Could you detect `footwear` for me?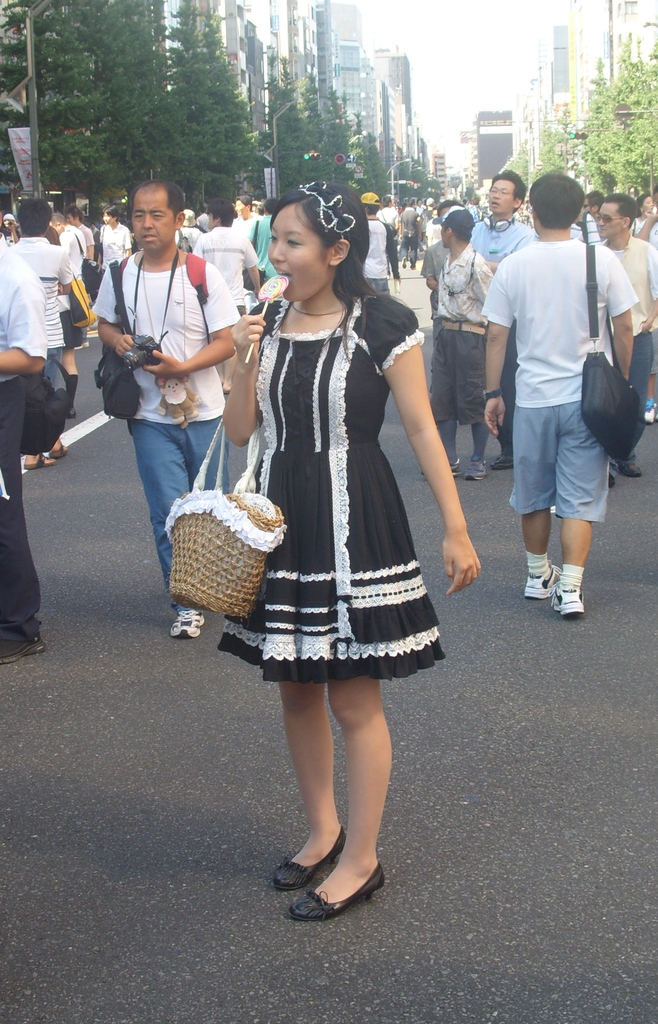
Detection result: x1=74, y1=339, x2=90, y2=353.
